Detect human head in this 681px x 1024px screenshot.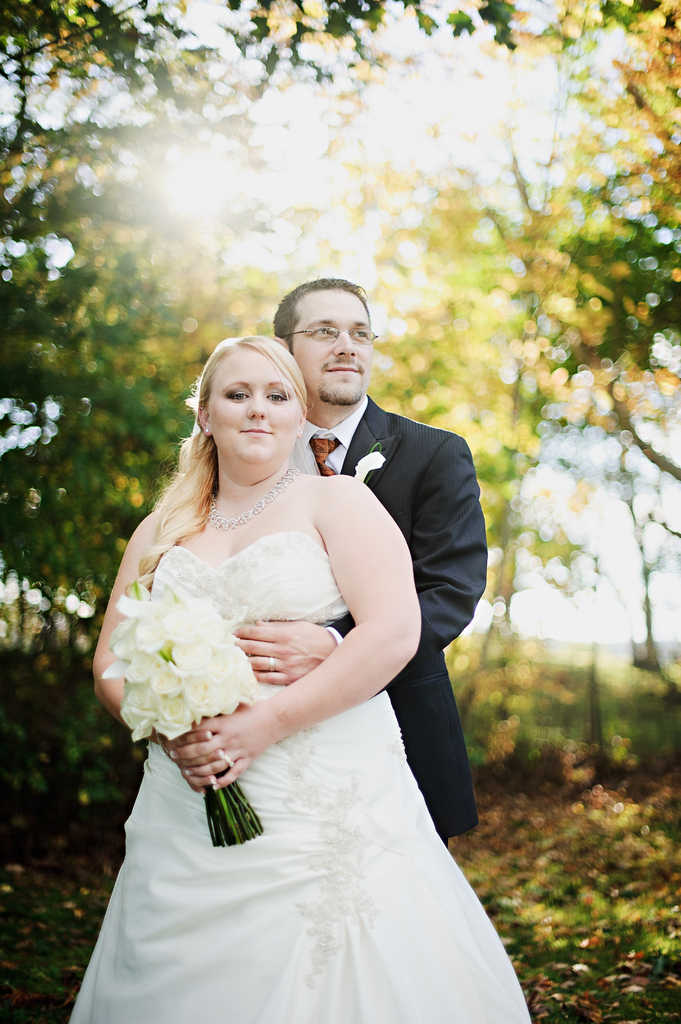
Detection: (x1=185, y1=328, x2=305, y2=470).
